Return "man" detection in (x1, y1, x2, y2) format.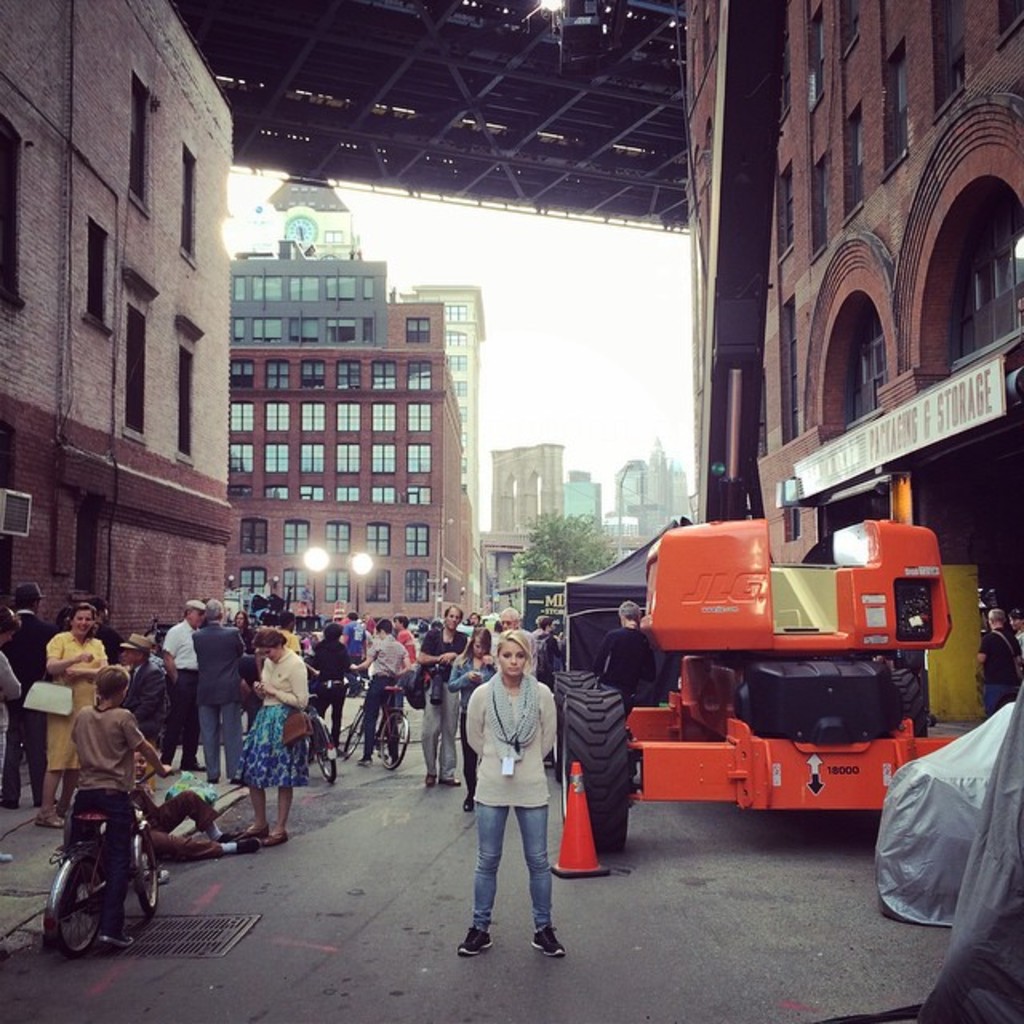
(491, 602, 539, 680).
